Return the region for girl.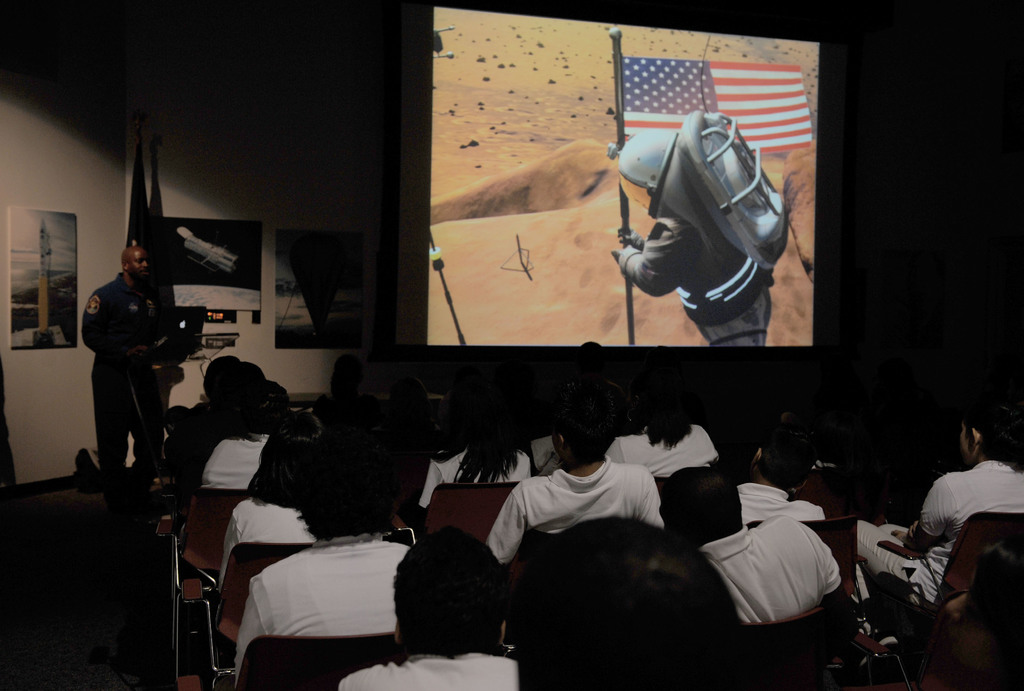
Rect(419, 385, 531, 519).
